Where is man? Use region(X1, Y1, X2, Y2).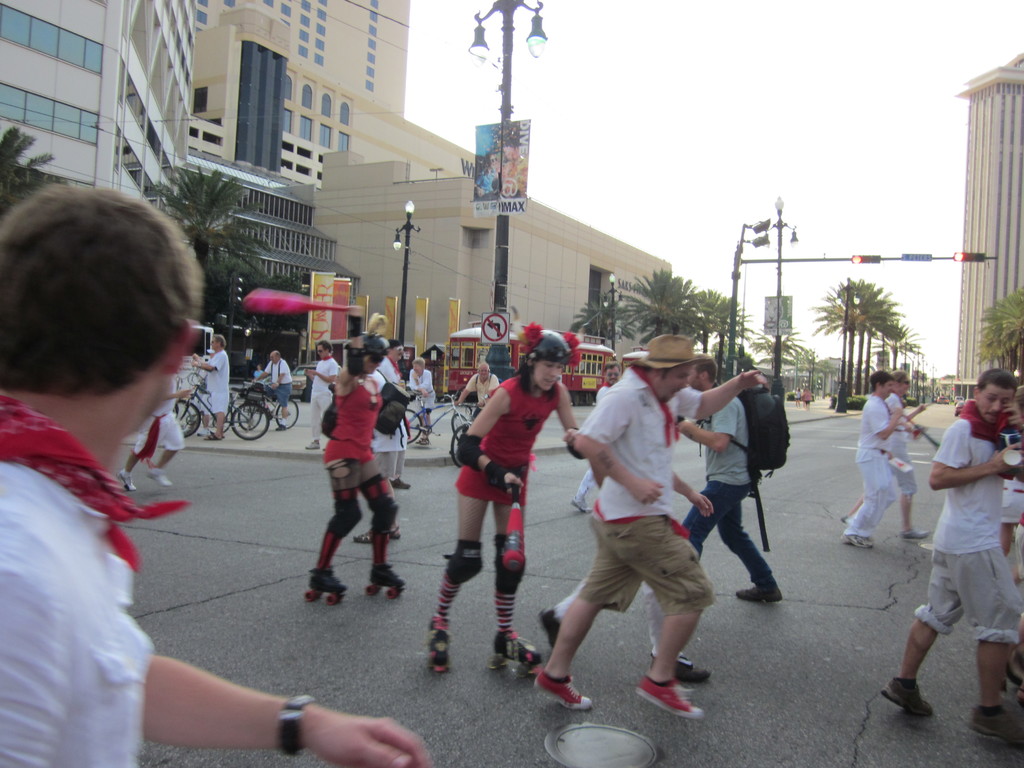
region(186, 335, 229, 441).
